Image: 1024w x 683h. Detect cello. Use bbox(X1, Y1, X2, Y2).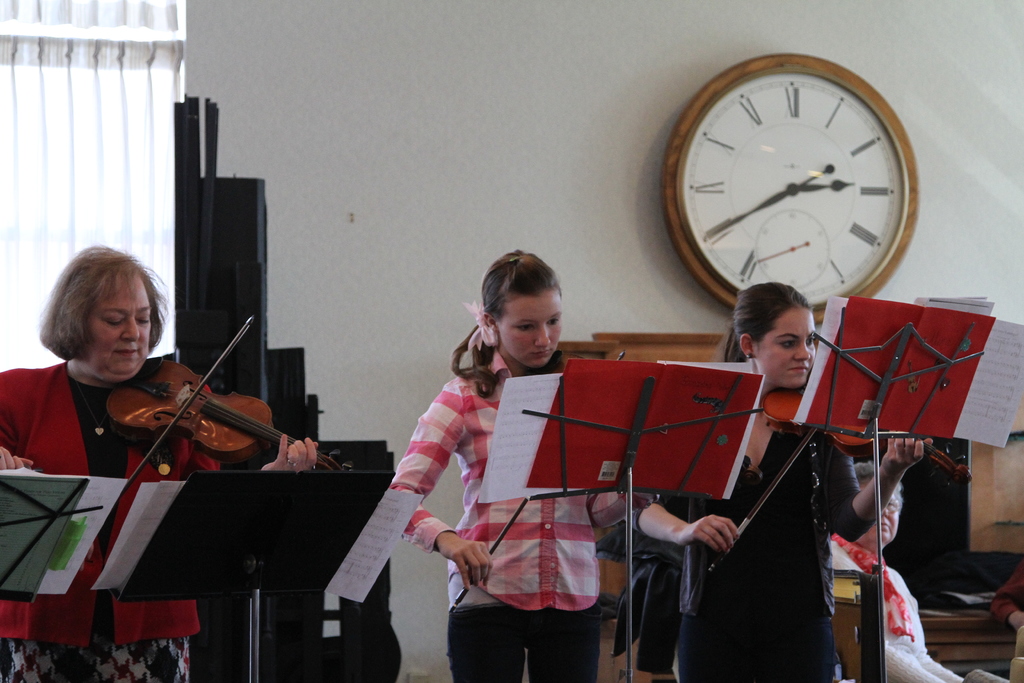
bbox(451, 352, 629, 608).
